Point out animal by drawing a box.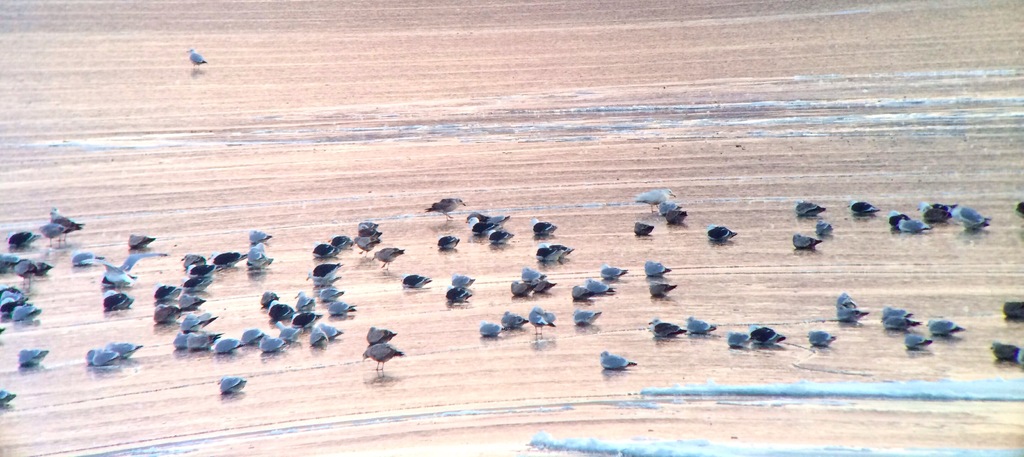
[881,311,918,331].
